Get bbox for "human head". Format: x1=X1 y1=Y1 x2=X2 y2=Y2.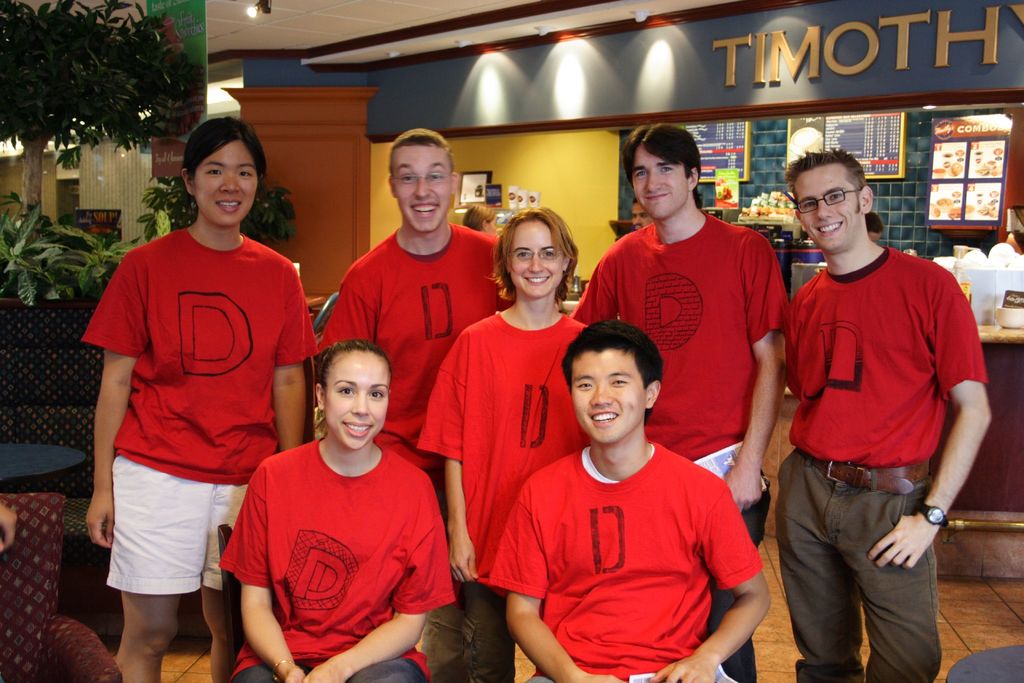
x1=864 y1=213 x2=883 y2=240.
